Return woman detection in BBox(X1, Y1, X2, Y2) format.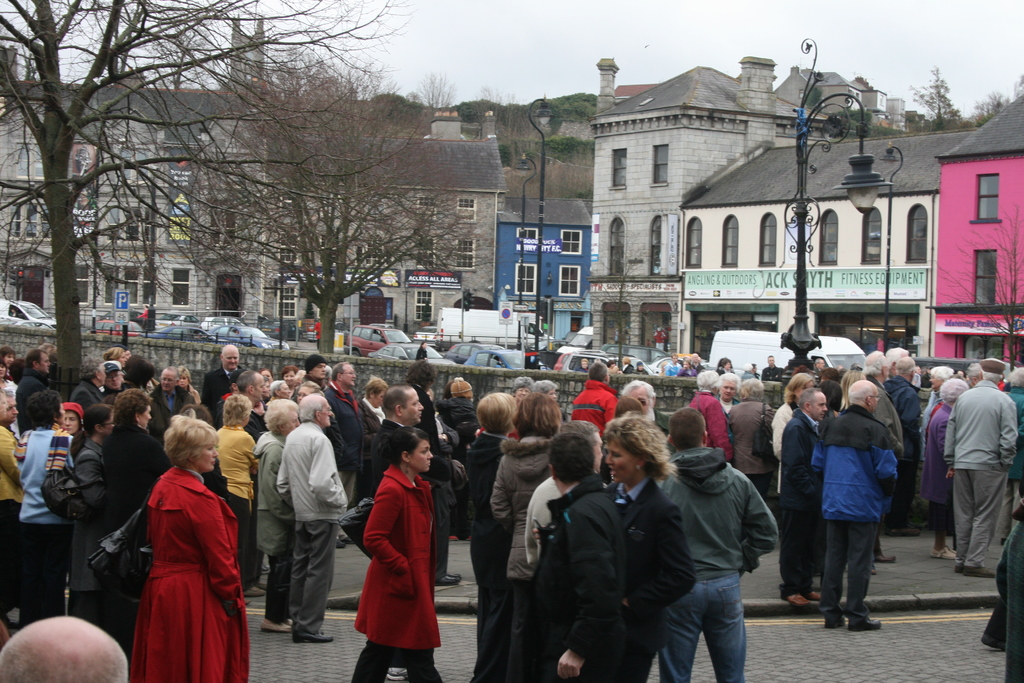
BBox(483, 393, 564, 682).
